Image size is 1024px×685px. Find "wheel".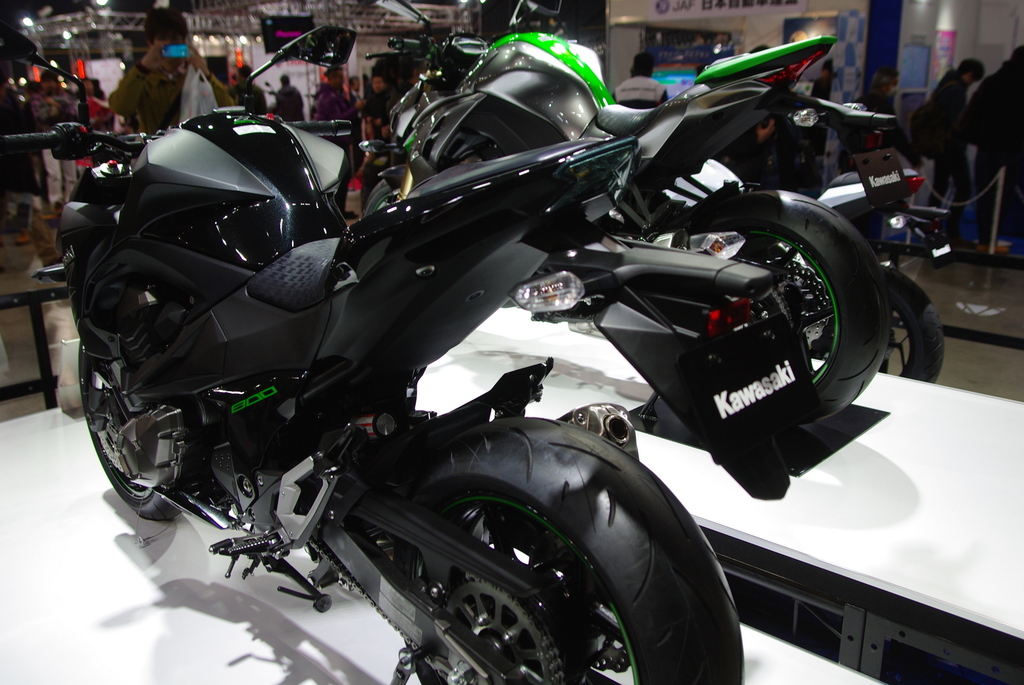
<bbox>673, 187, 890, 430</bbox>.
